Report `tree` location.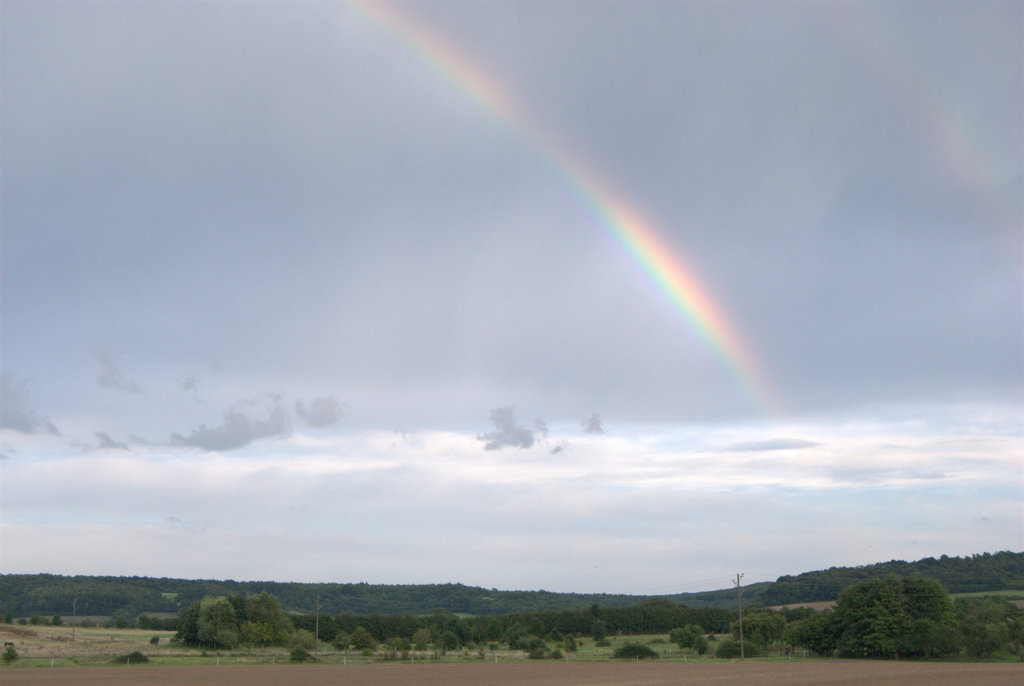
Report: [x1=590, y1=619, x2=605, y2=641].
